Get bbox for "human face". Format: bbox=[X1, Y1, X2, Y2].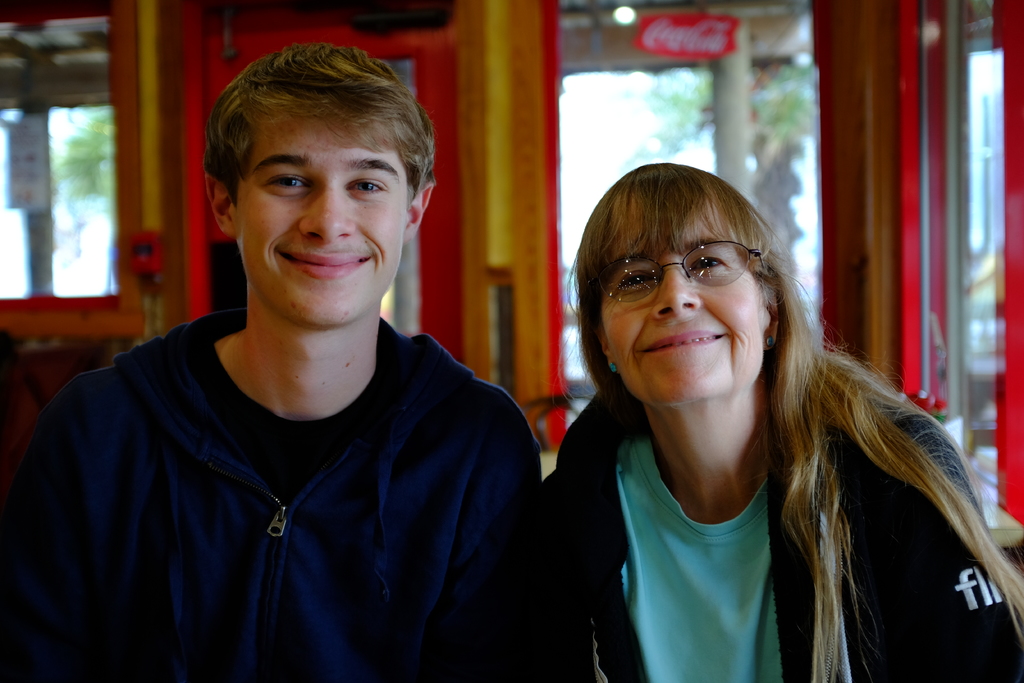
bbox=[231, 116, 409, 330].
